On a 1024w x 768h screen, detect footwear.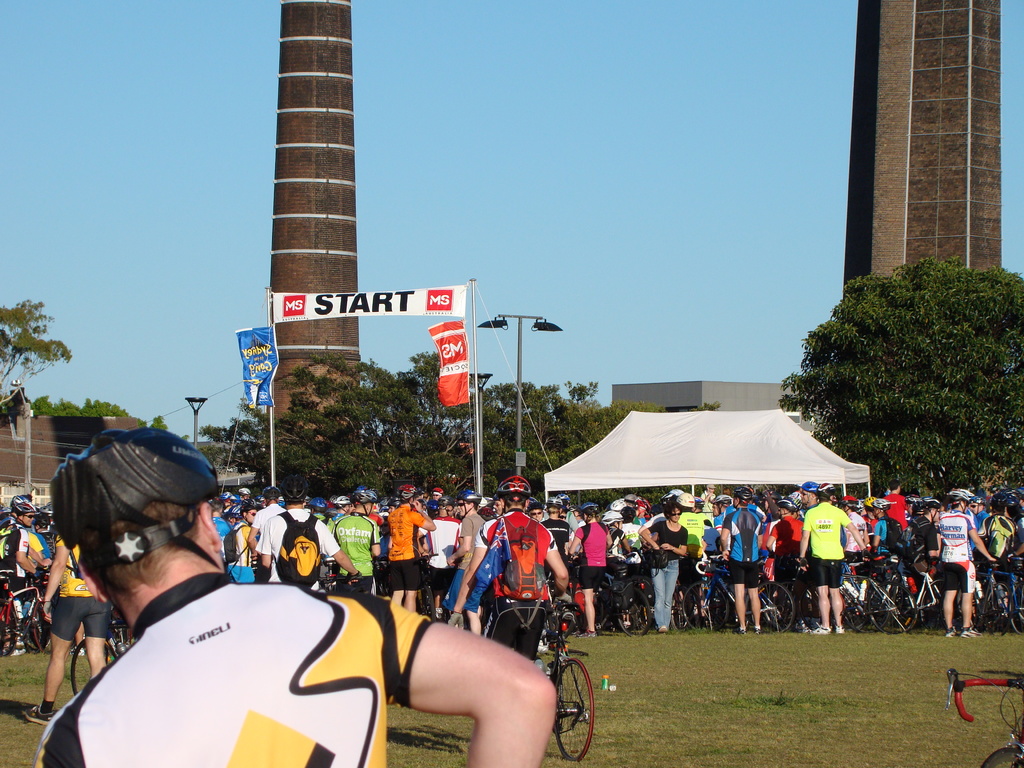
24,706,55,724.
